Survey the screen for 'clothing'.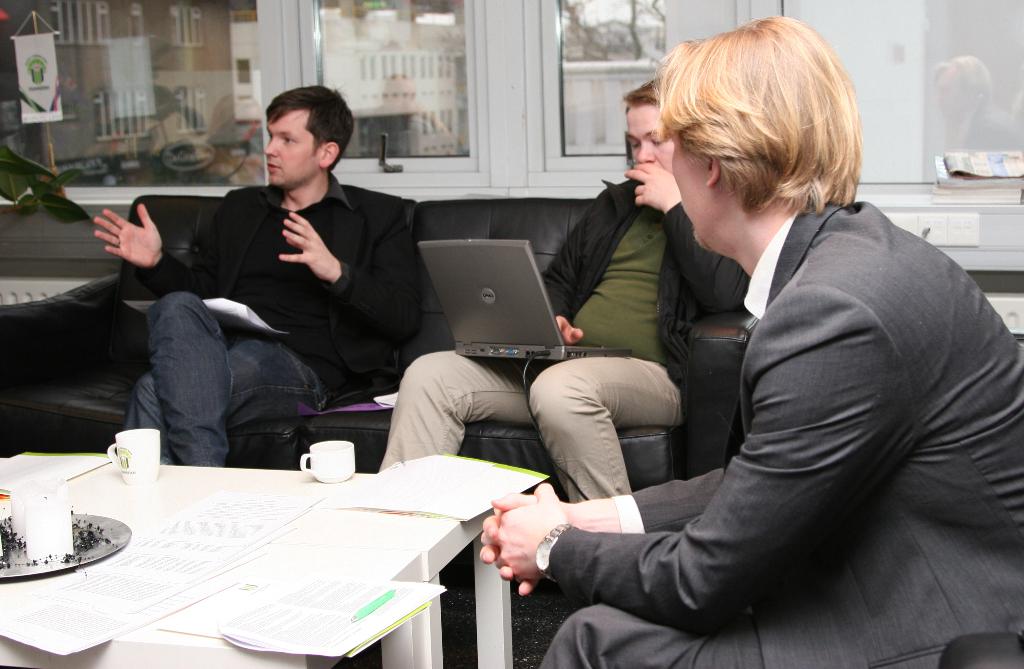
Survey found: locate(488, 174, 749, 403).
